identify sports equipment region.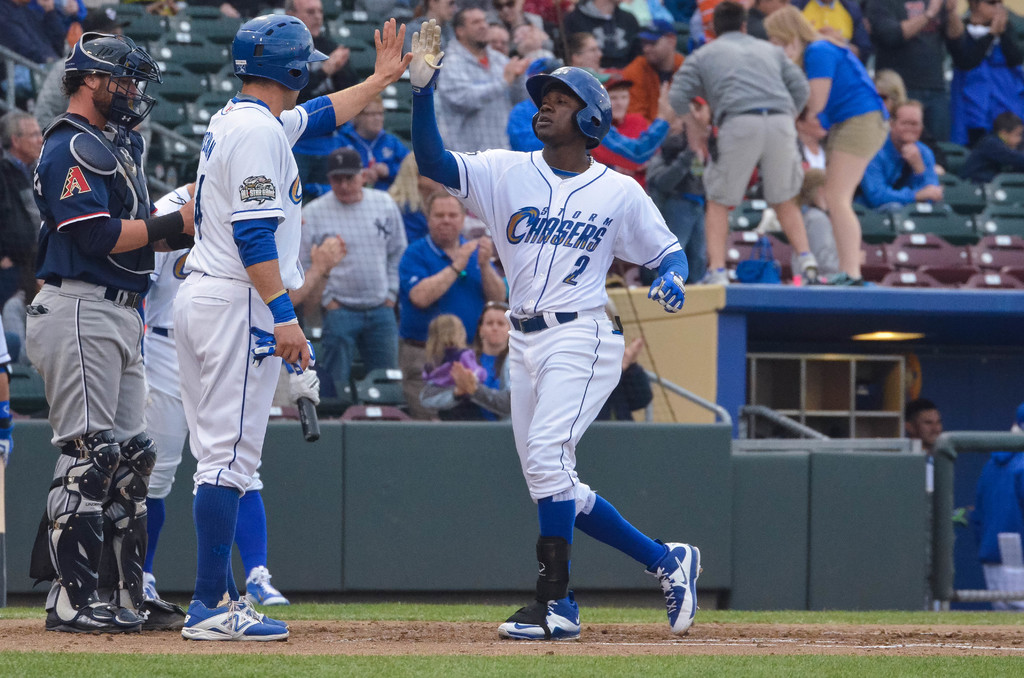
Region: locate(249, 563, 290, 609).
